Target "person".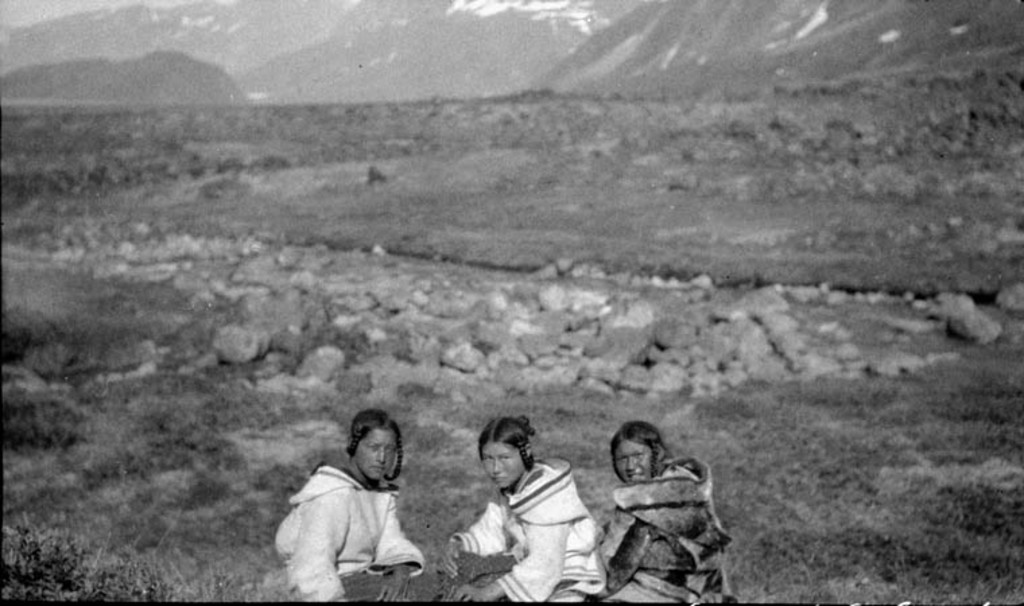
Target region: (left=594, top=415, right=725, bottom=605).
